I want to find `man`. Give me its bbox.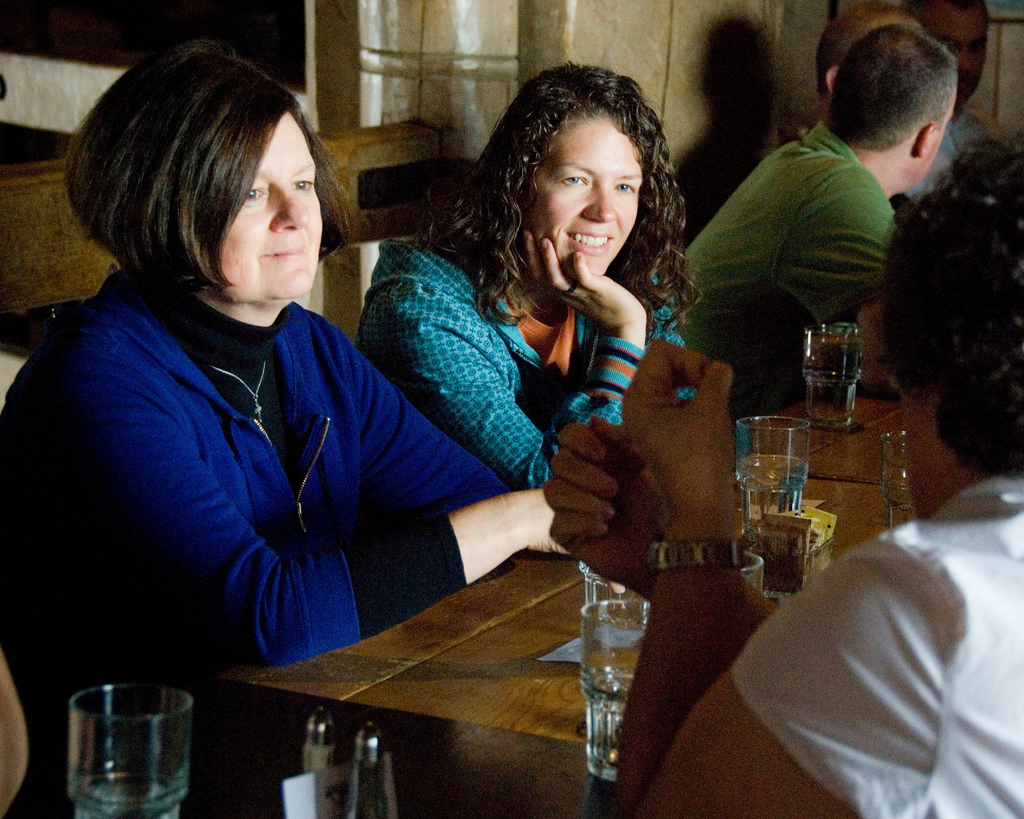
detection(682, 24, 956, 392).
